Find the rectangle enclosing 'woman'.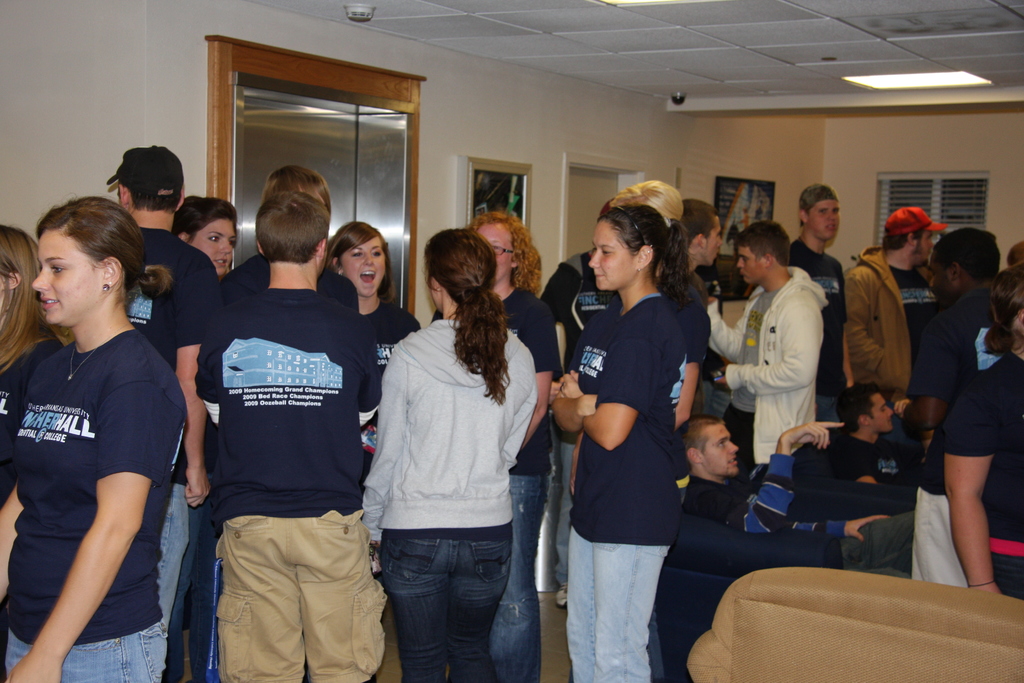
box(0, 195, 191, 682).
